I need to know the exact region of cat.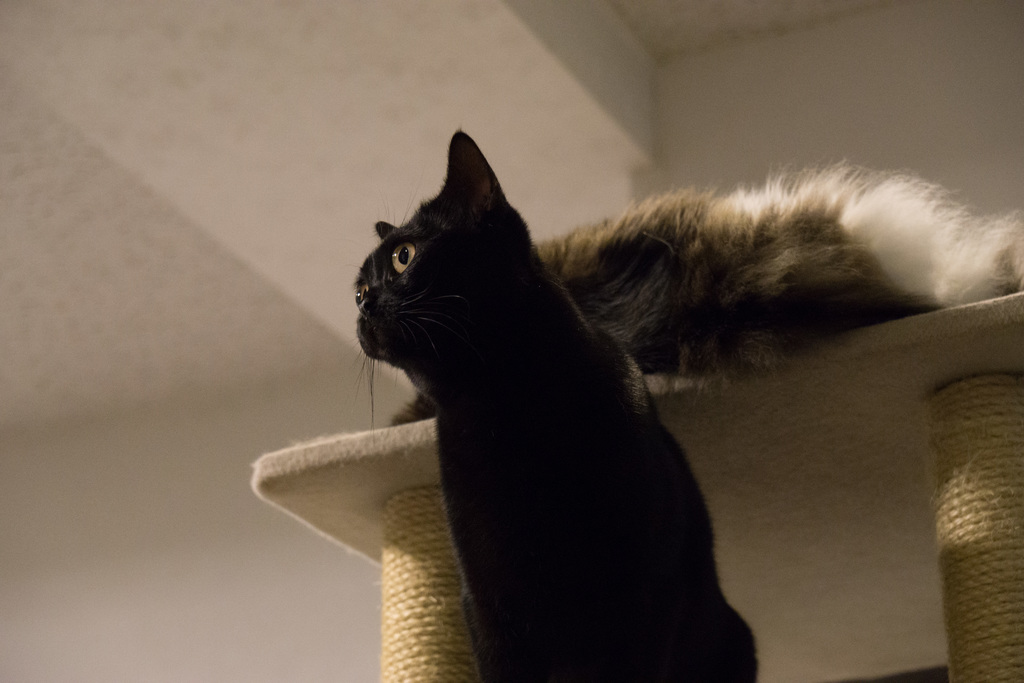
Region: 334/123/761/682.
